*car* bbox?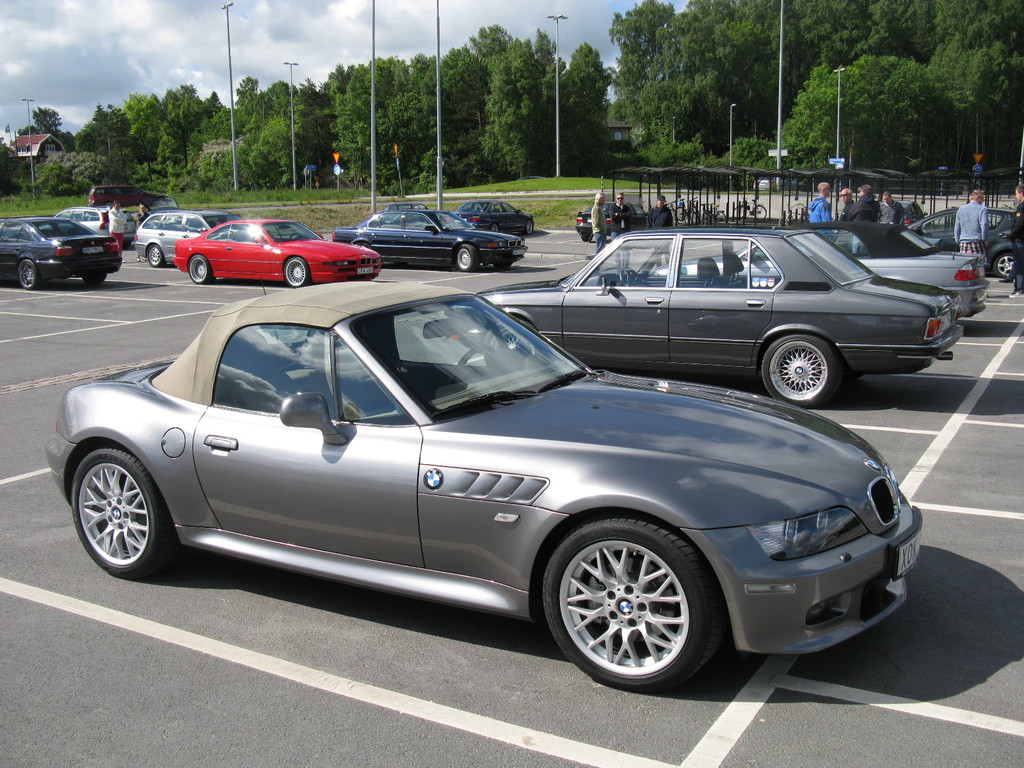
x1=70, y1=204, x2=136, y2=238
